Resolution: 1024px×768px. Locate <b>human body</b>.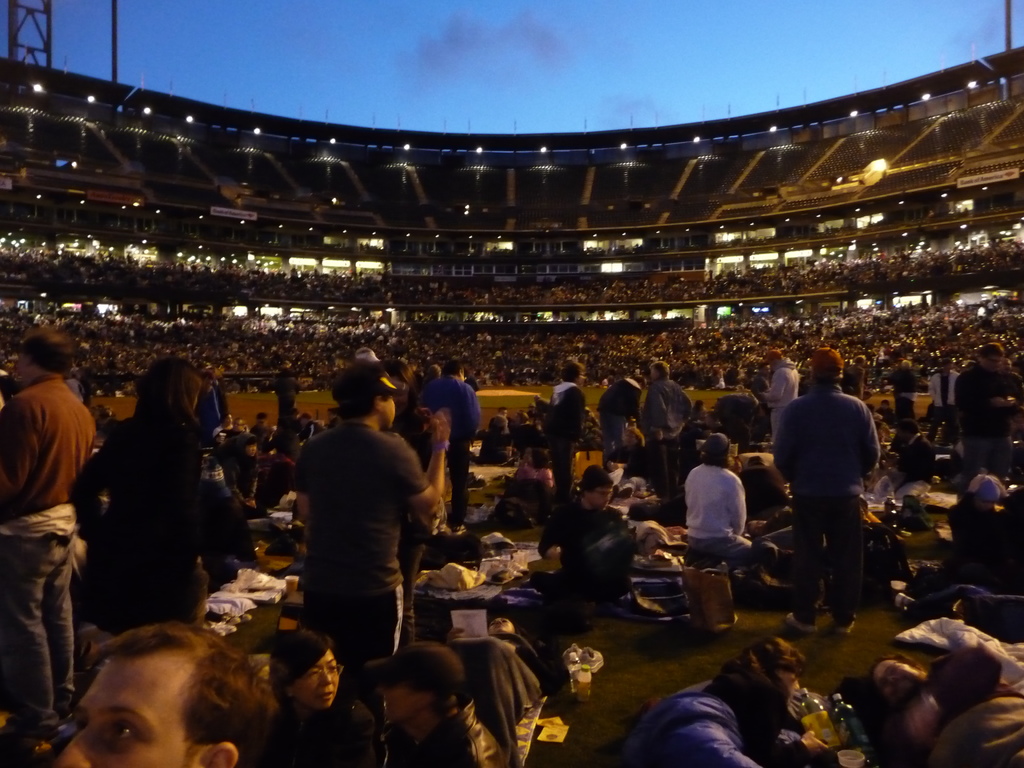
[left=285, top=336, right=301, bottom=351].
